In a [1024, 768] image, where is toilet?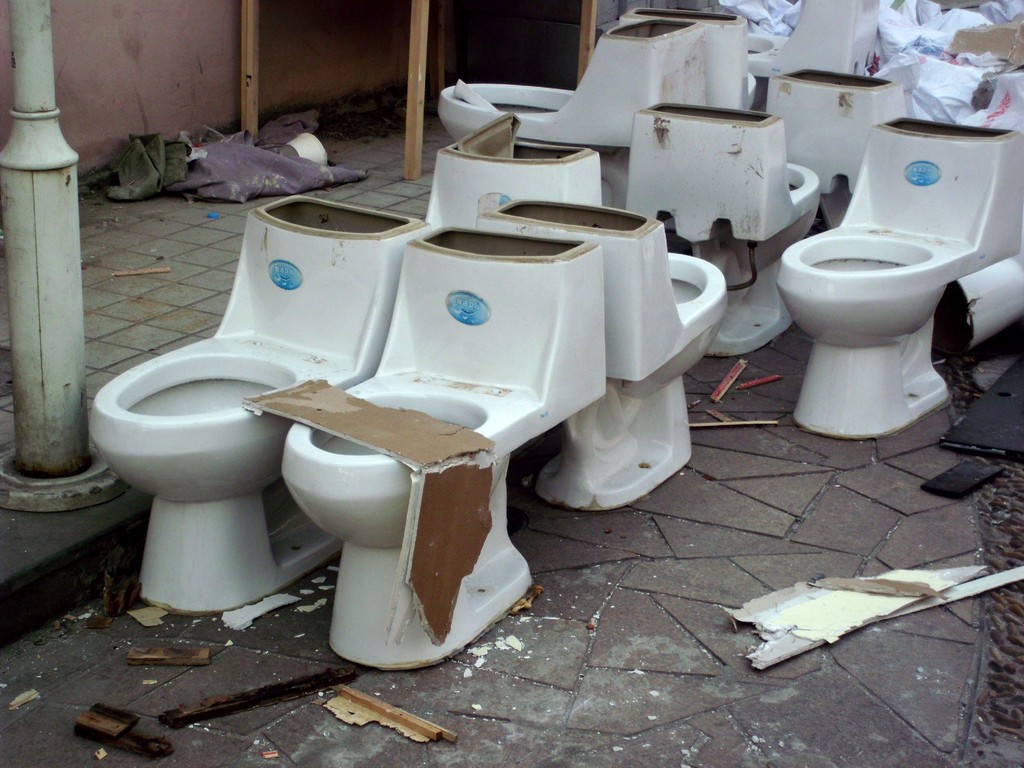
[498,188,708,506].
